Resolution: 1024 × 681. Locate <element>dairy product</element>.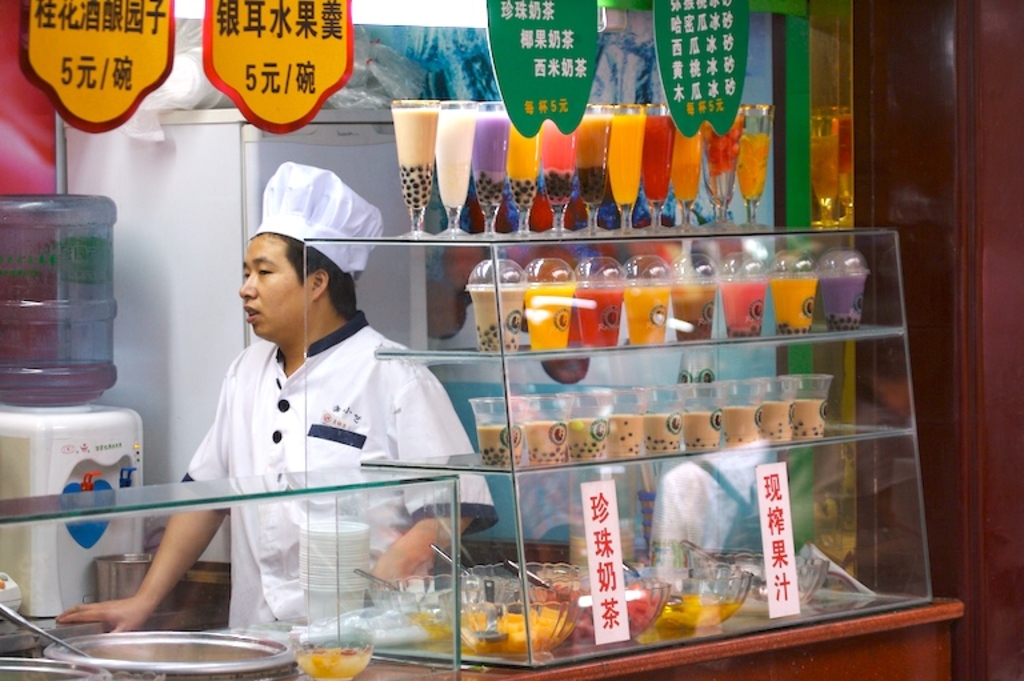
bbox=(609, 416, 639, 456).
